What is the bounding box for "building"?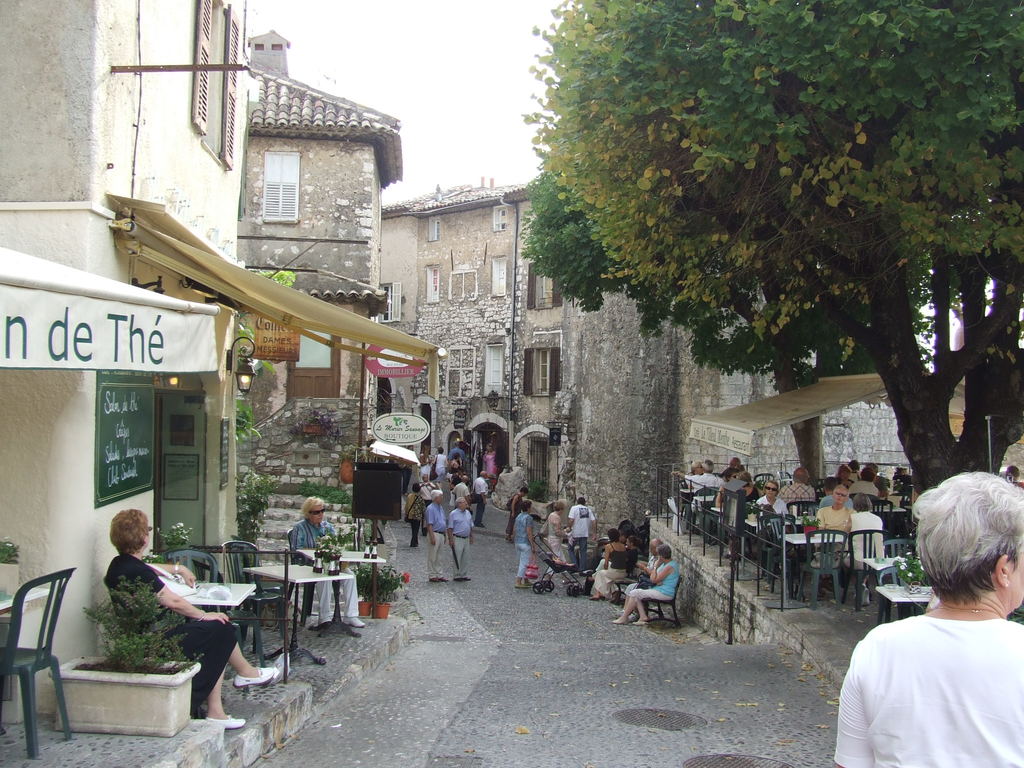
l=403, t=175, r=518, b=500.
